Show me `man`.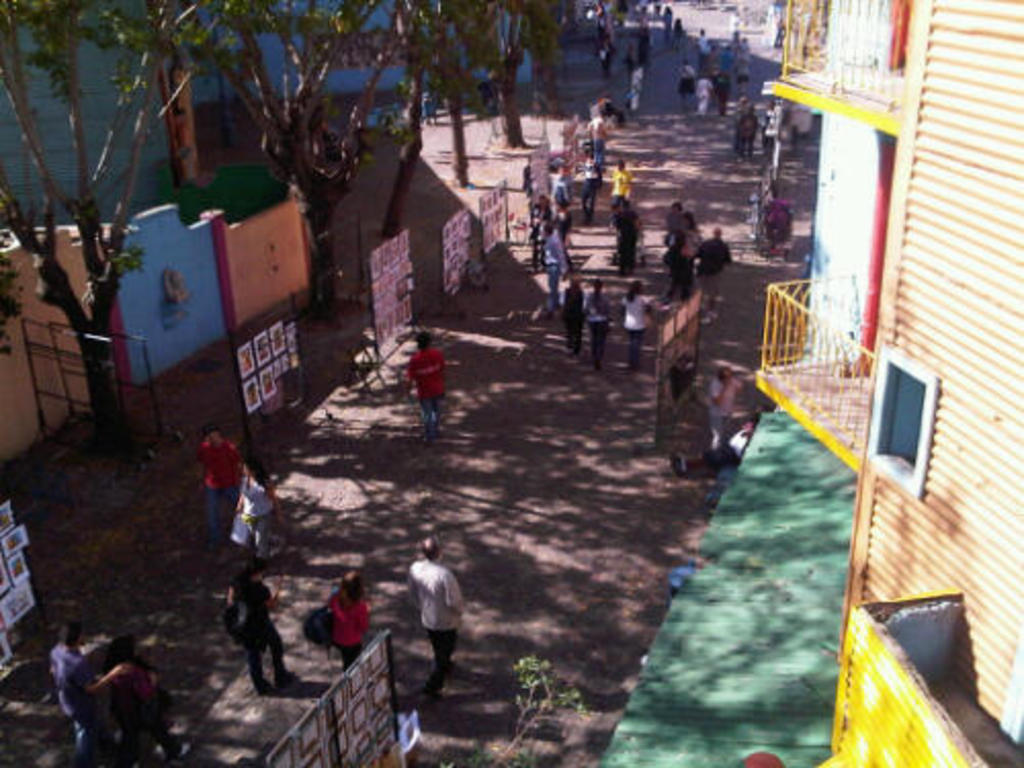
`man` is here: box=[539, 221, 561, 309].
